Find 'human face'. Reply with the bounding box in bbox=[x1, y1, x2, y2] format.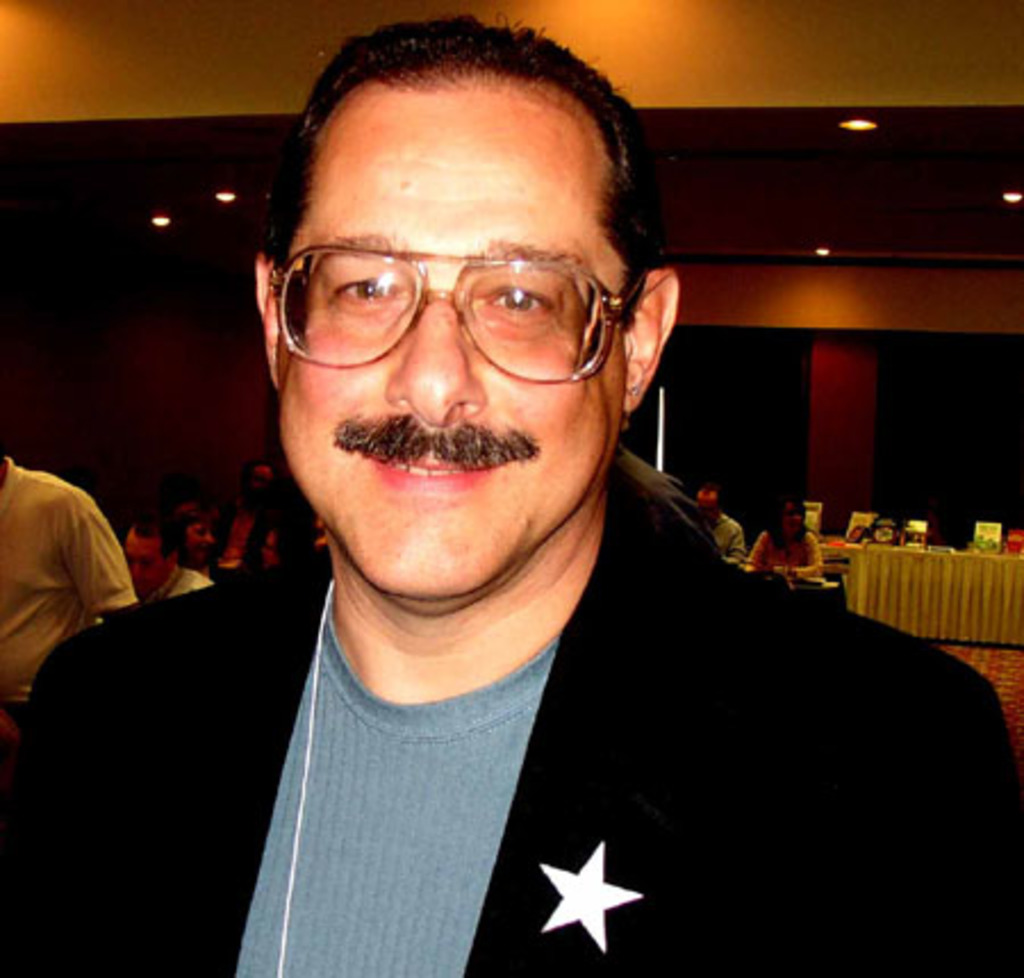
bbox=[184, 523, 221, 569].
